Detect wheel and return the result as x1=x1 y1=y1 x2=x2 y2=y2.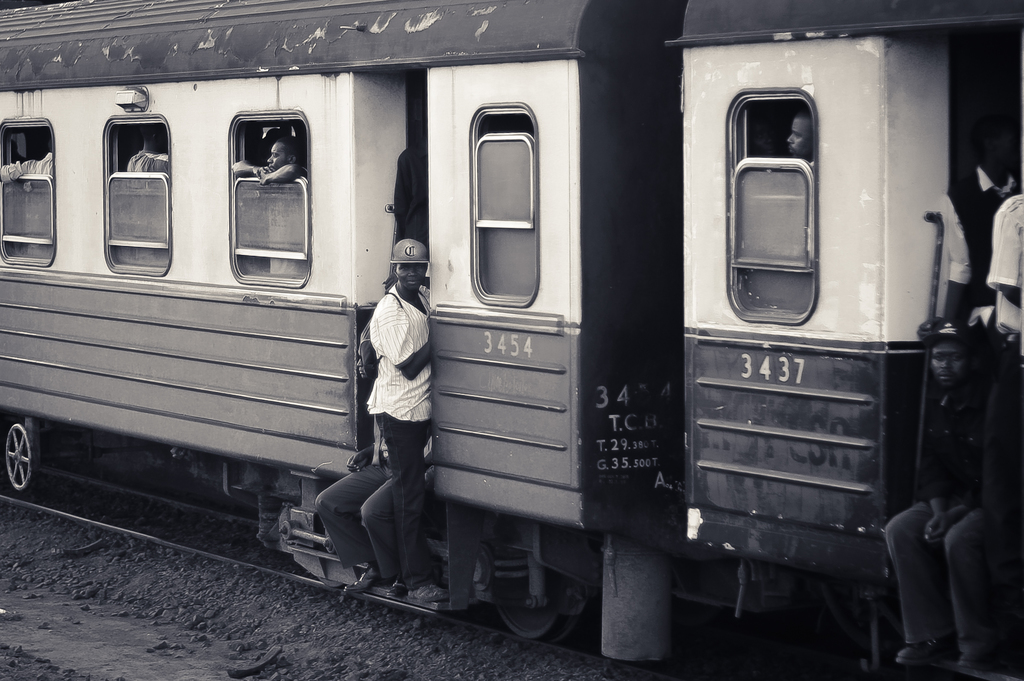
x1=488 y1=546 x2=578 y2=644.
